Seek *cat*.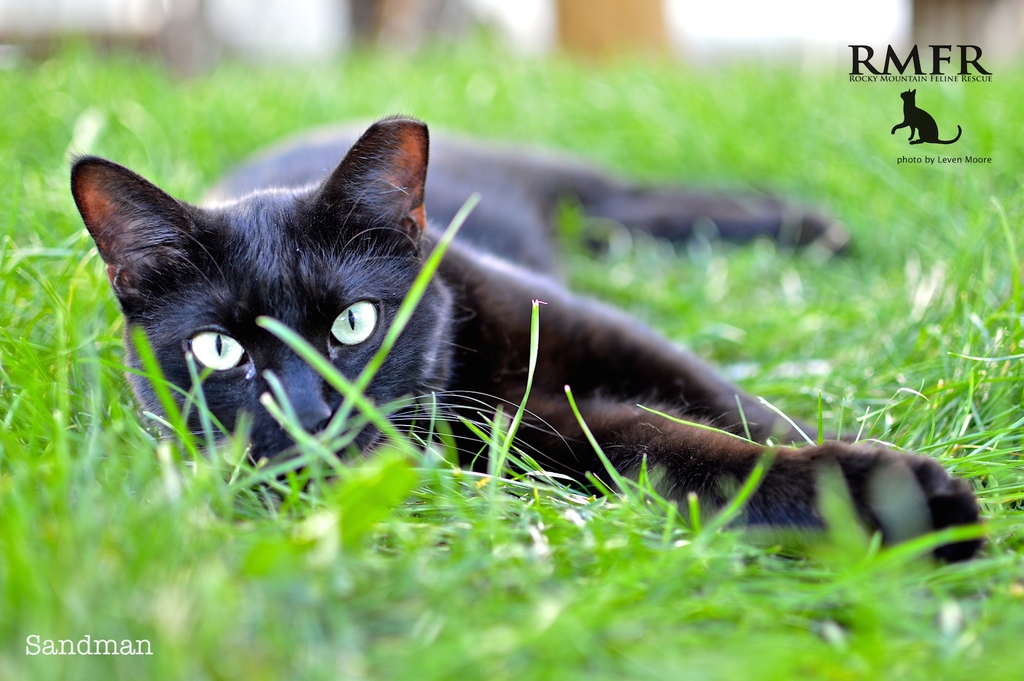
bbox=[886, 81, 963, 148].
